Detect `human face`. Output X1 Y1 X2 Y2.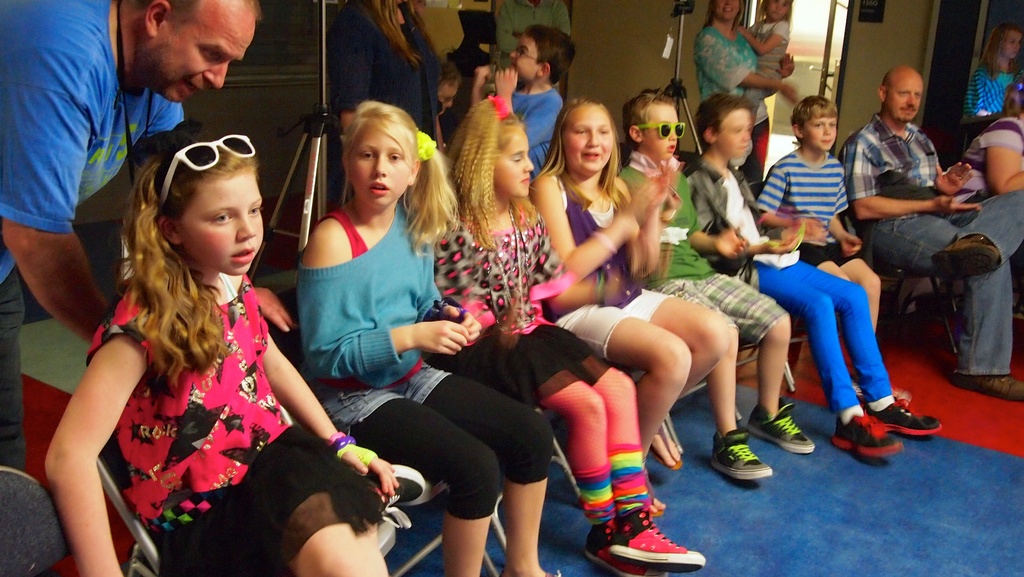
564 113 614 181.
